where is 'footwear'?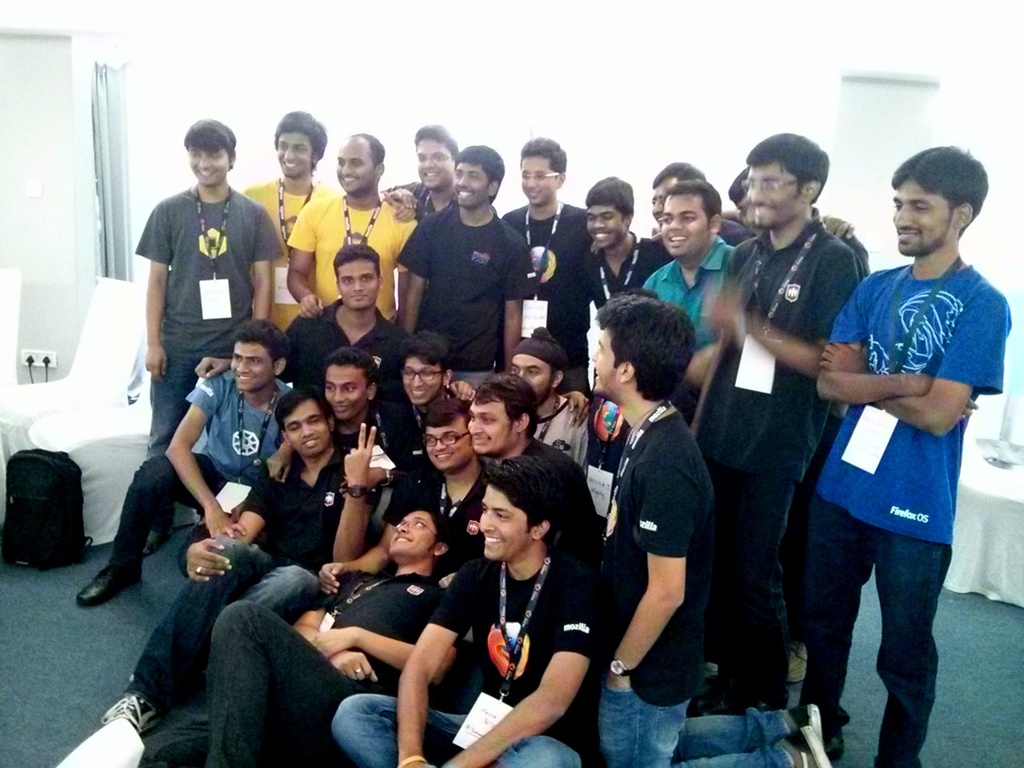
[x1=142, y1=512, x2=174, y2=558].
